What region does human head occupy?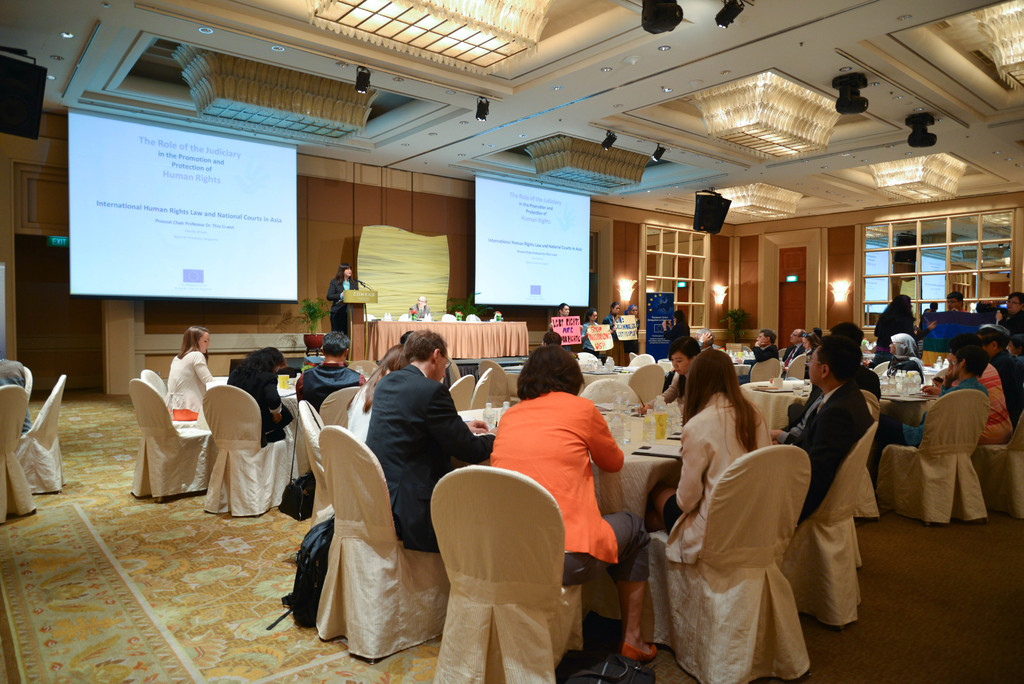
[385, 345, 402, 370].
